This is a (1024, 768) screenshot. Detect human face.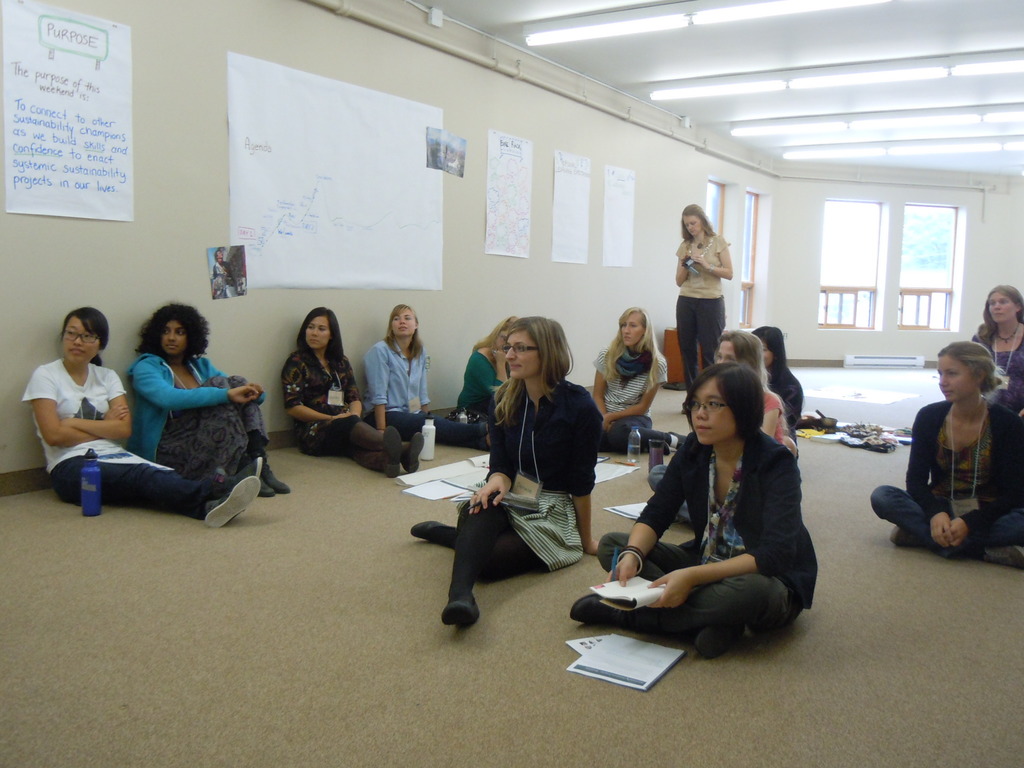
locate(682, 213, 705, 243).
